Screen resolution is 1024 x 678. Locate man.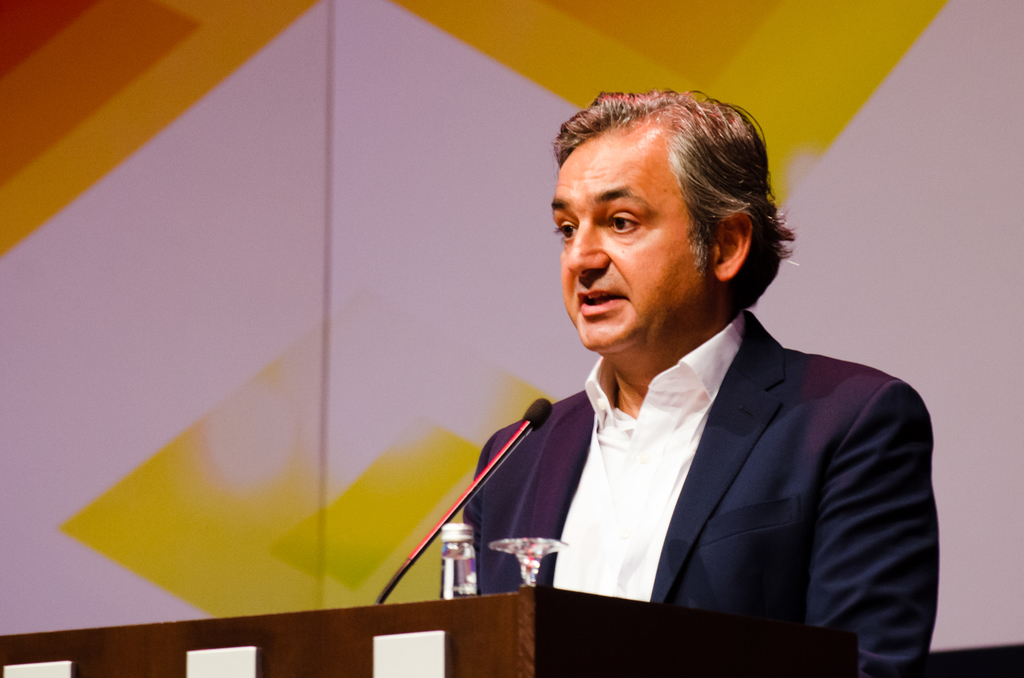
select_region(385, 90, 951, 663).
